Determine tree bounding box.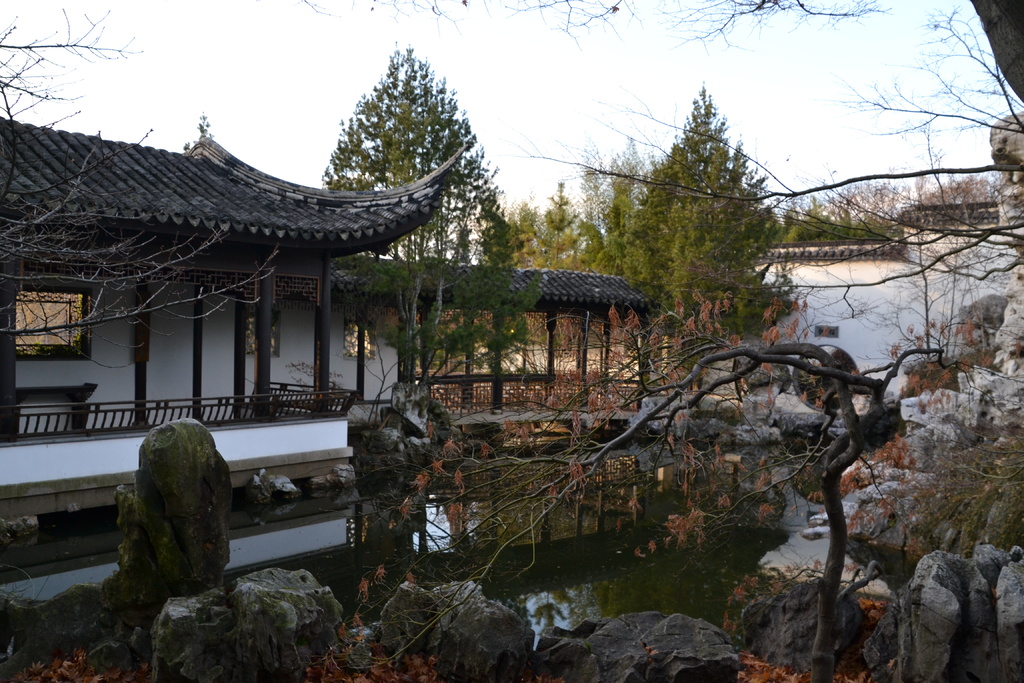
Determined: (x1=350, y1=266, x2=913, y2=682).
